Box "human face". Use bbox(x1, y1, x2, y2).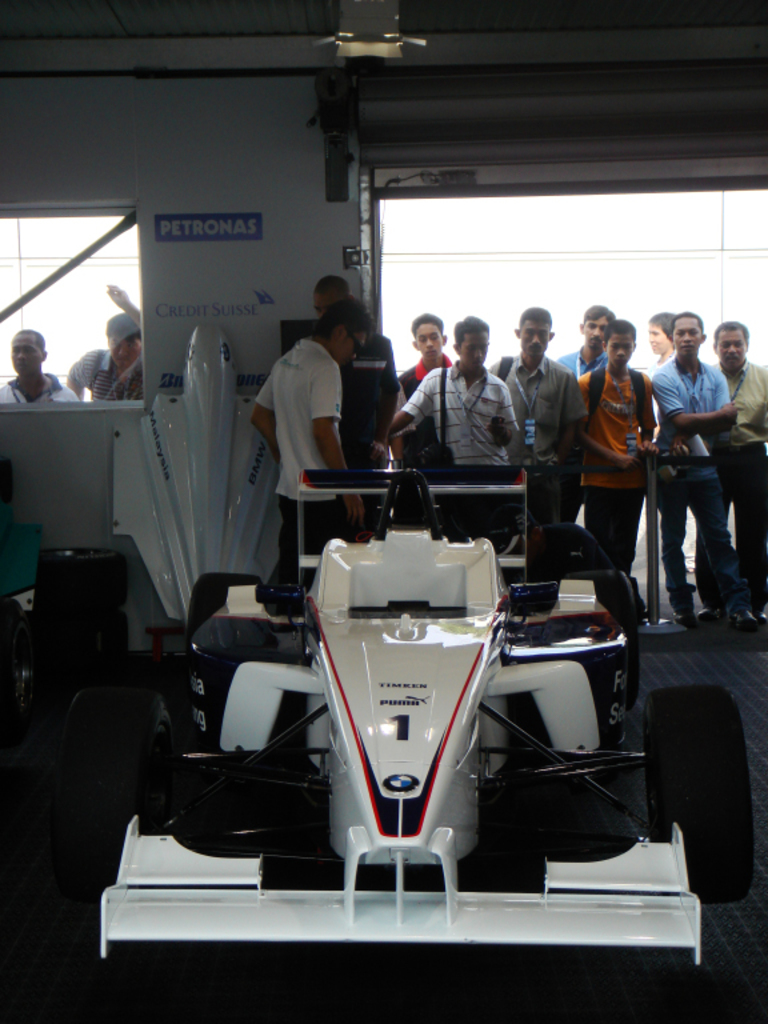
bbox(105, 333, 145, 371).
